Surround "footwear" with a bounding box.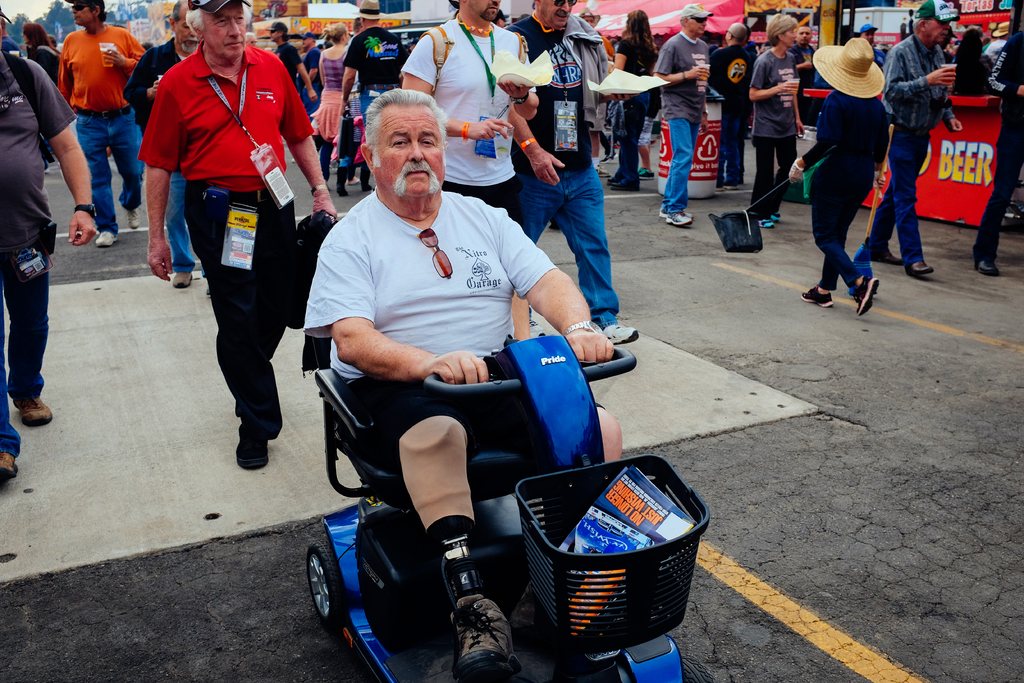
756 215 772 229.
